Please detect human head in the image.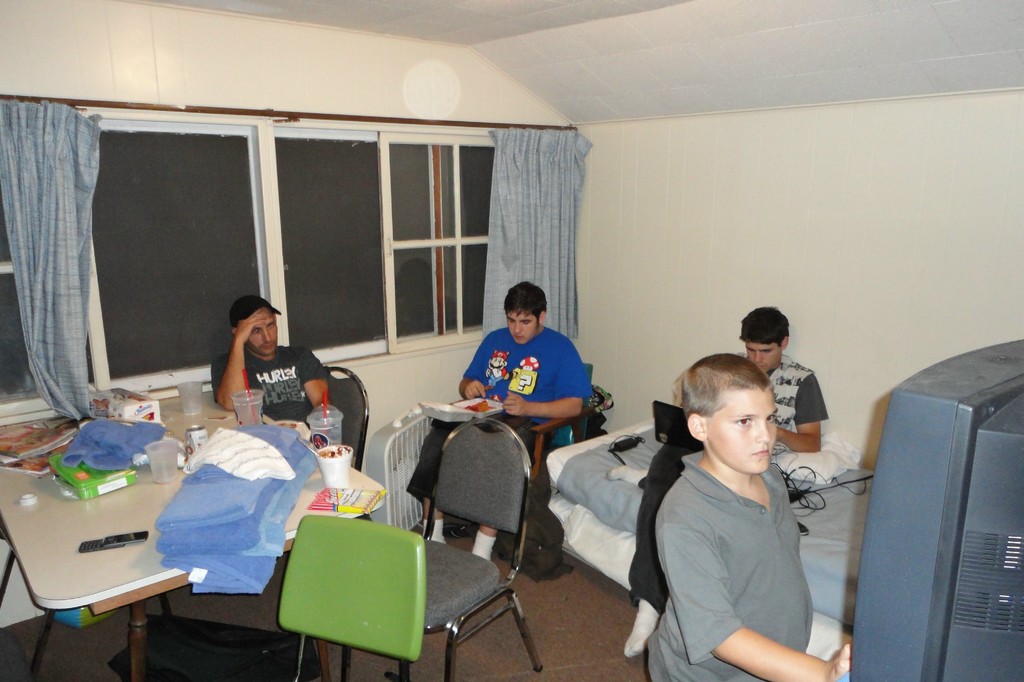
pyautogui.locateOnScreen(232, 296, 280, 358).
